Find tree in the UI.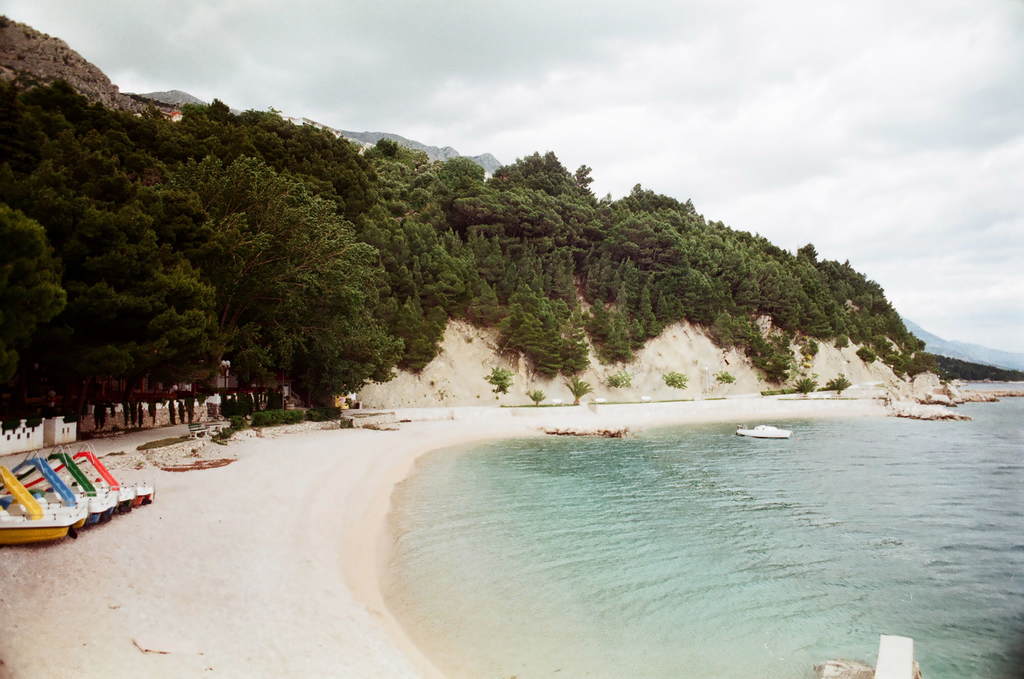
UI element at [74, 154, 131, 210].
